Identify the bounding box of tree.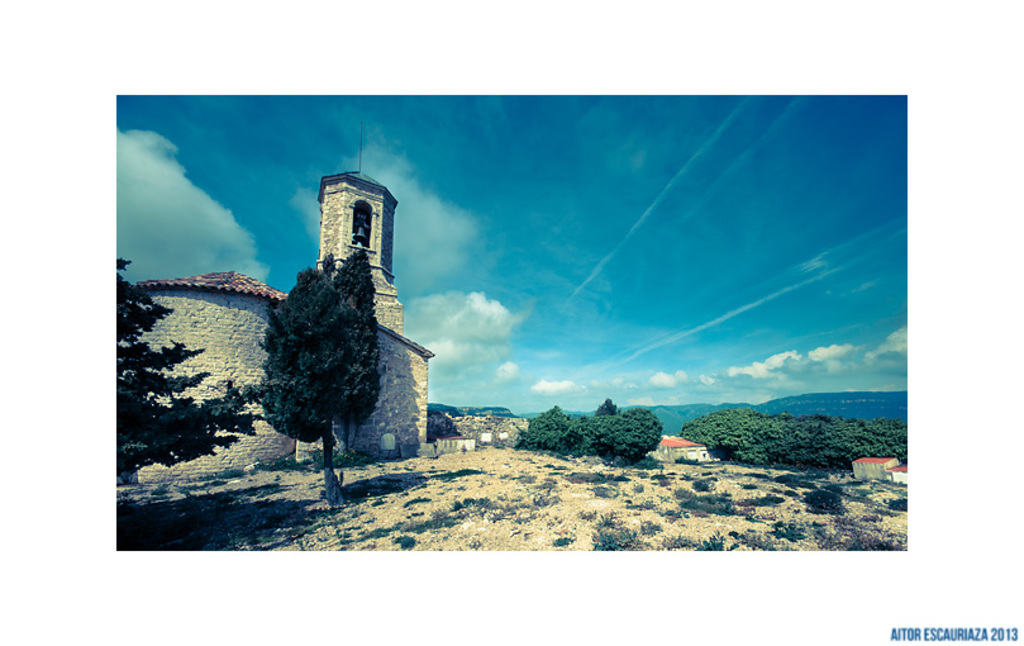
318,247,387,440.
